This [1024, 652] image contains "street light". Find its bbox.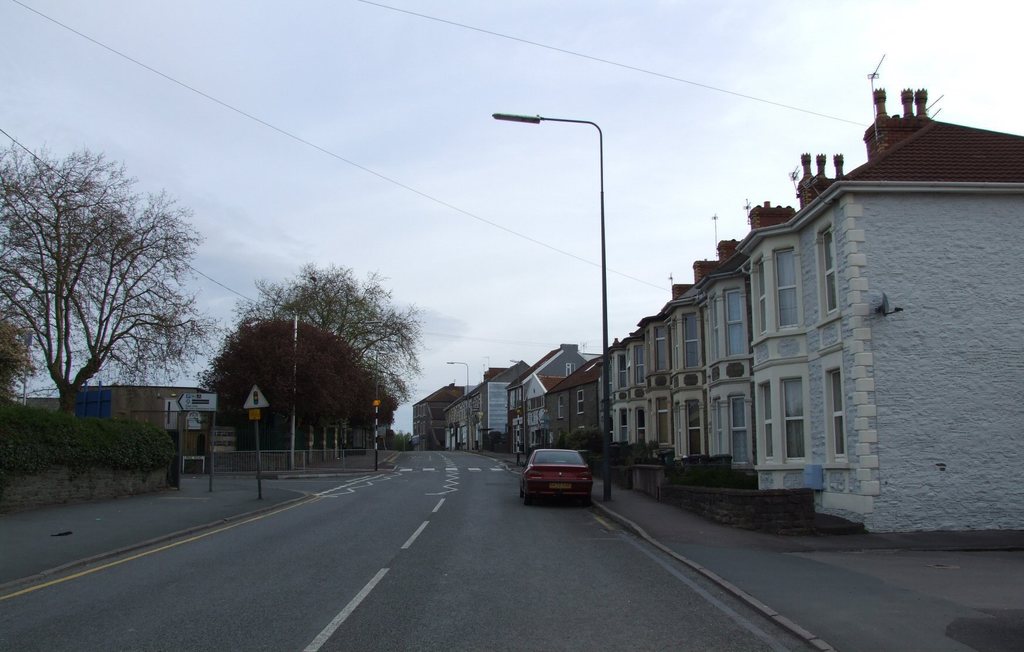
[left=440, top=361, right=470, bottom=450].
